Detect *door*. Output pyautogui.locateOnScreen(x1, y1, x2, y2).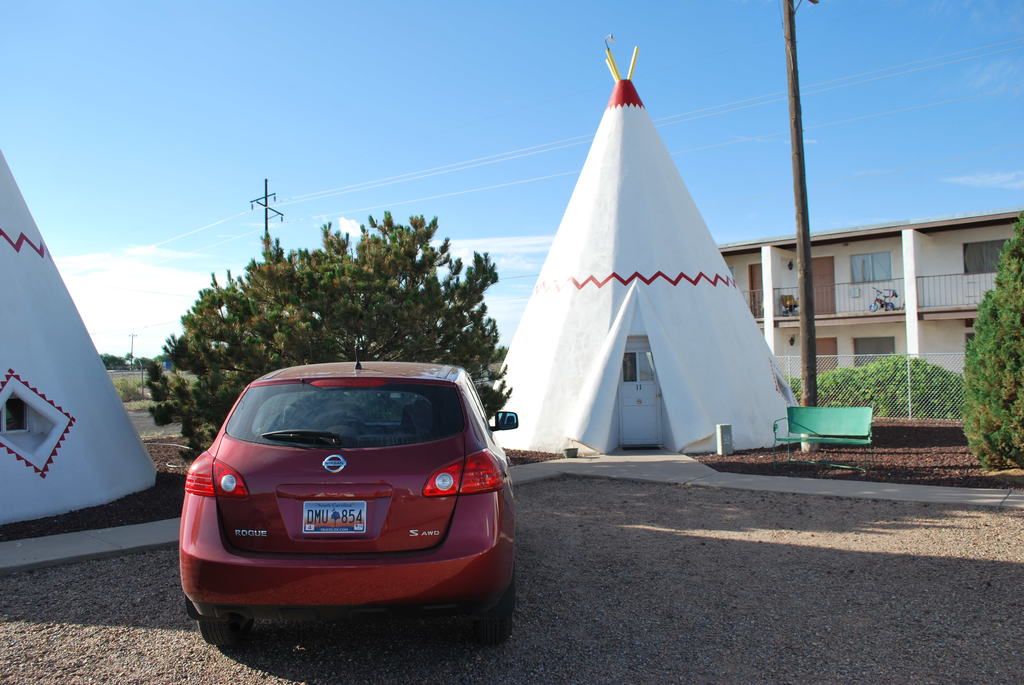
pyautogui.locateOnScreen(750, 269, 765, 324).
